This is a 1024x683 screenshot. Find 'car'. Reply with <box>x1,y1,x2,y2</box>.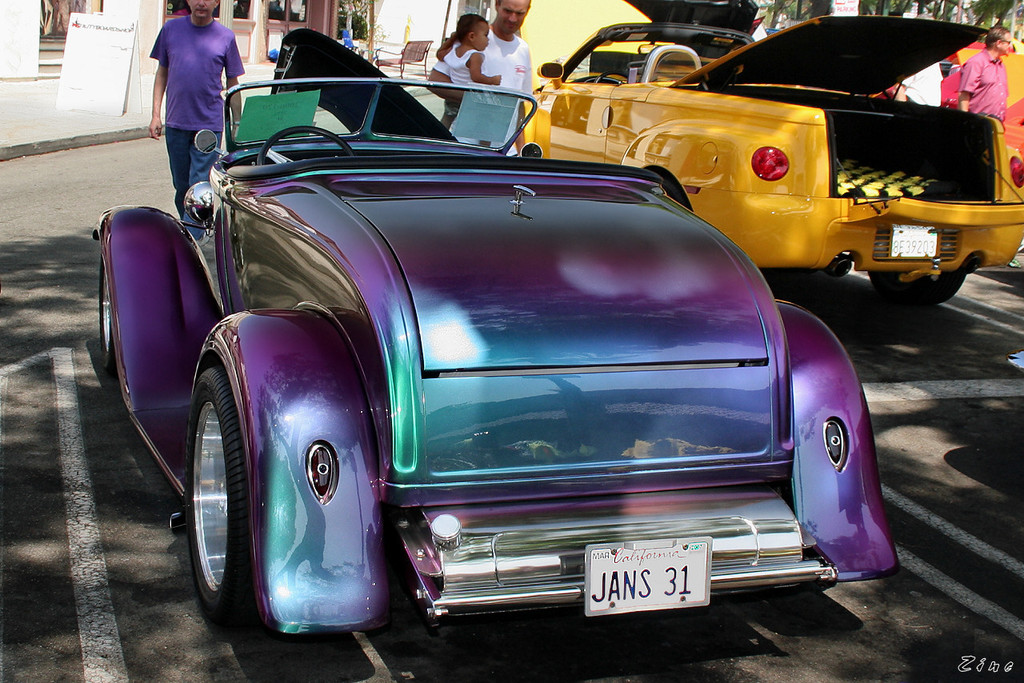
<box>95,26,906,636</box>.
